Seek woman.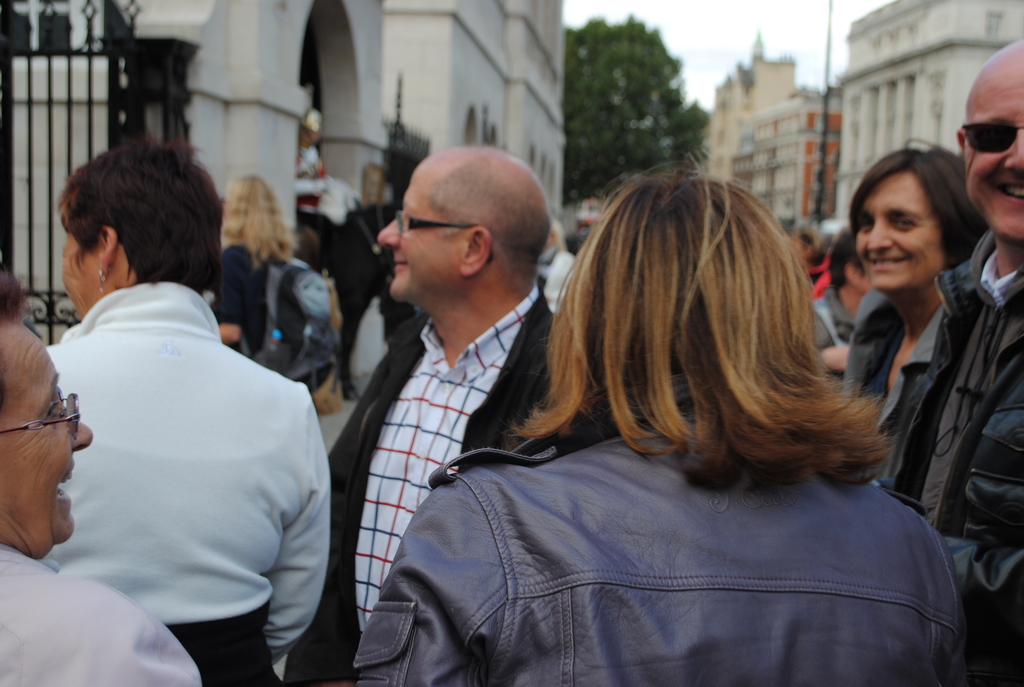
pyautogui.locateOnScreen(0, 261, 229, 686).
